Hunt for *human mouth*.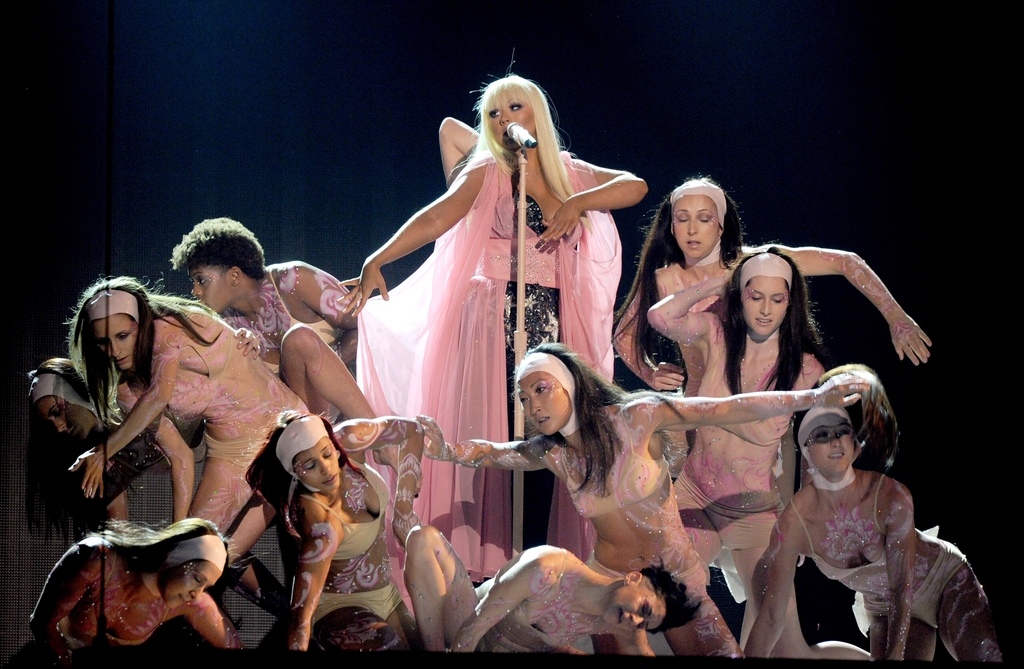
Hunted down at {"left": 756, "top": 321, "right": 773, "bottom": 325}.
